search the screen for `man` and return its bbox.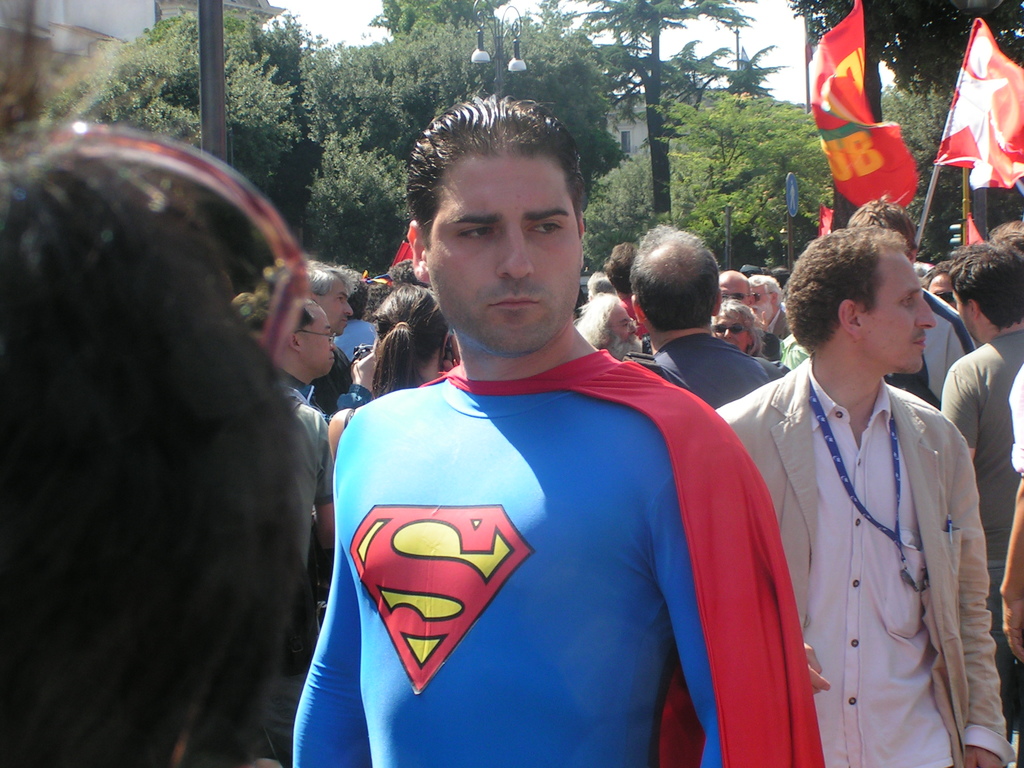
Found: {"x1": 744, "y1": 270, "x2": 806, "y2": 372}.
